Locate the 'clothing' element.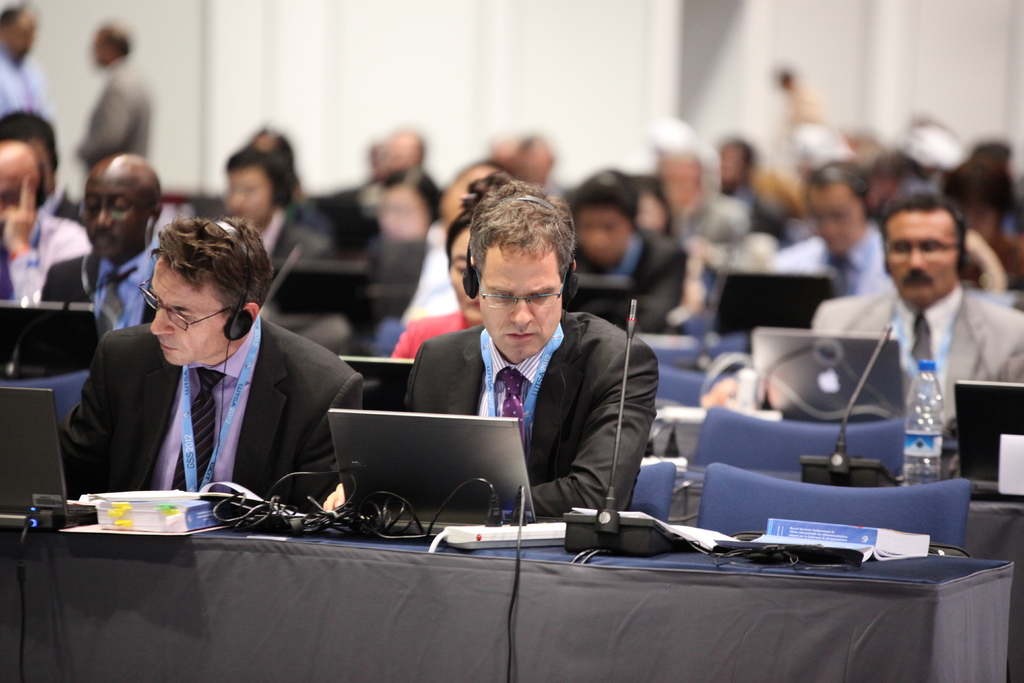
Element bbox: crop(0, 210, 94, 299).
